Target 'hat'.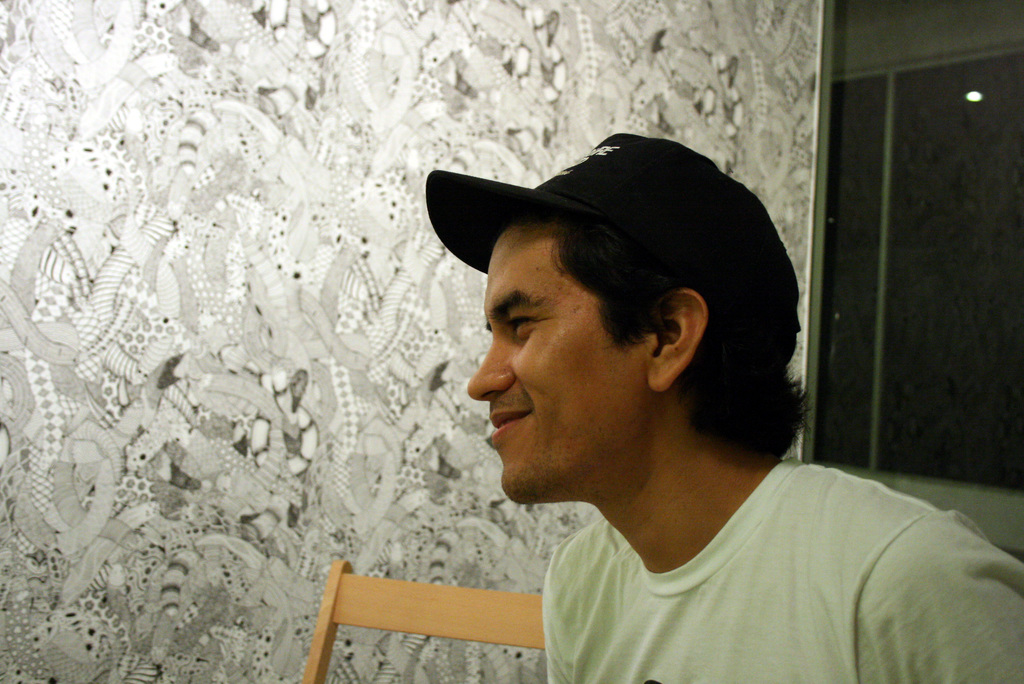
Target region: bbox=(420, 131, 808, 362).
